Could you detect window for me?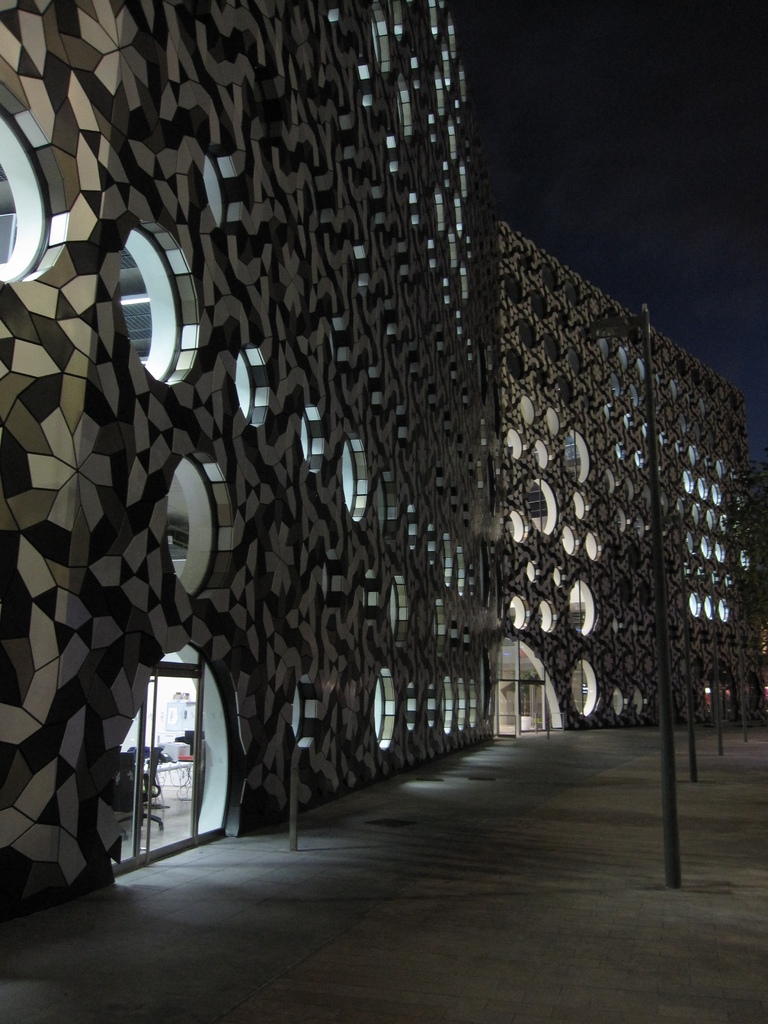
Detection result: crop(563, 581, 604, 655).
